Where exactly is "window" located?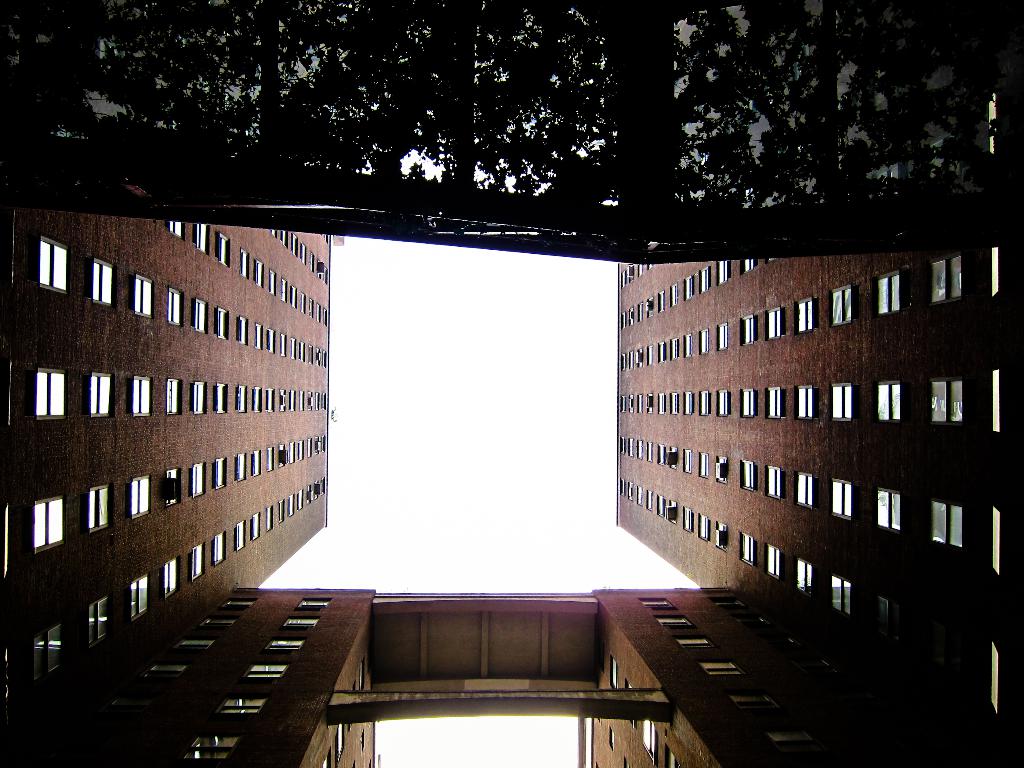
Its bounding box is 926:499:968:548.
